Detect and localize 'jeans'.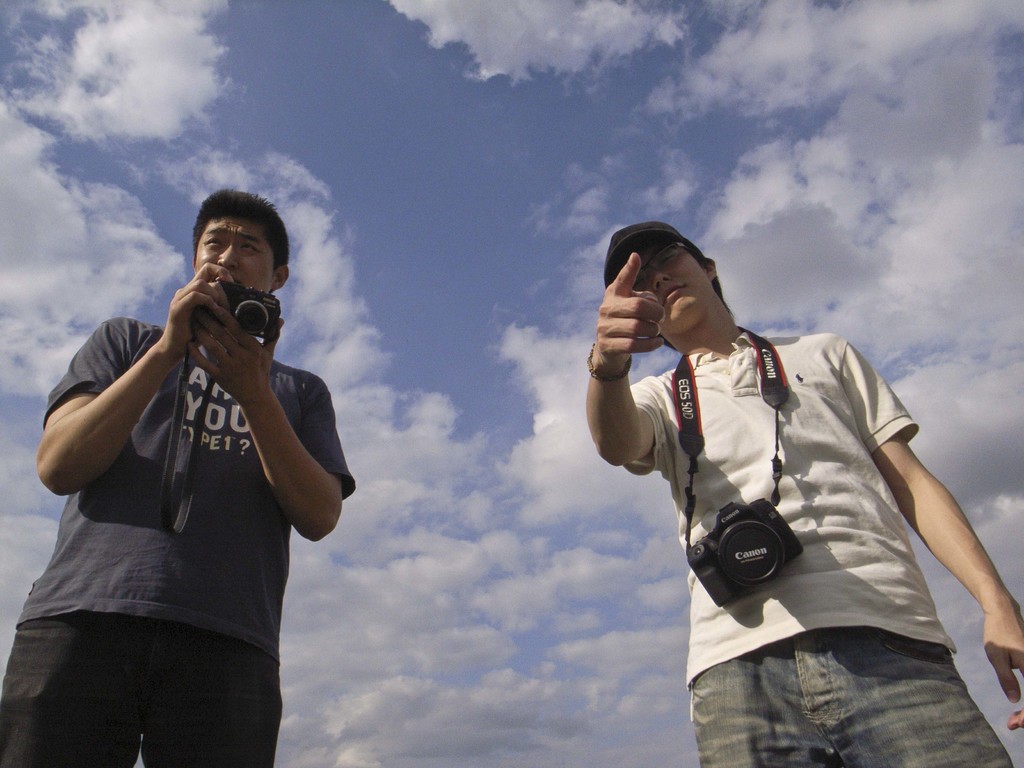
Localized at Rect(0, 628, 277, 765).
